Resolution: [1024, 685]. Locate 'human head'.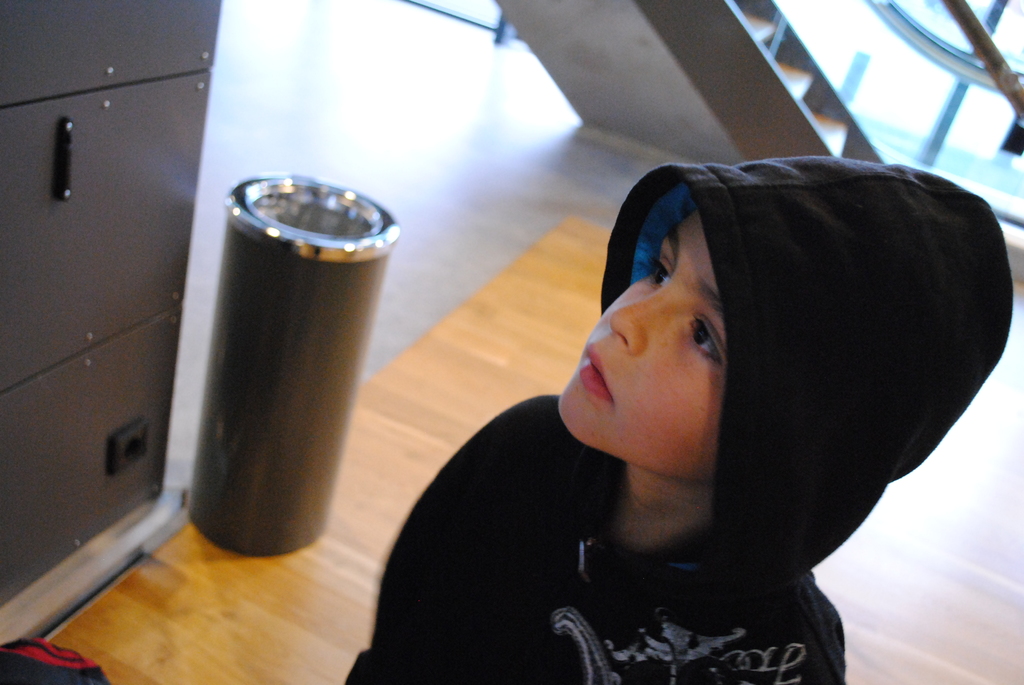
Rect(556, 157, 1011, 468).
